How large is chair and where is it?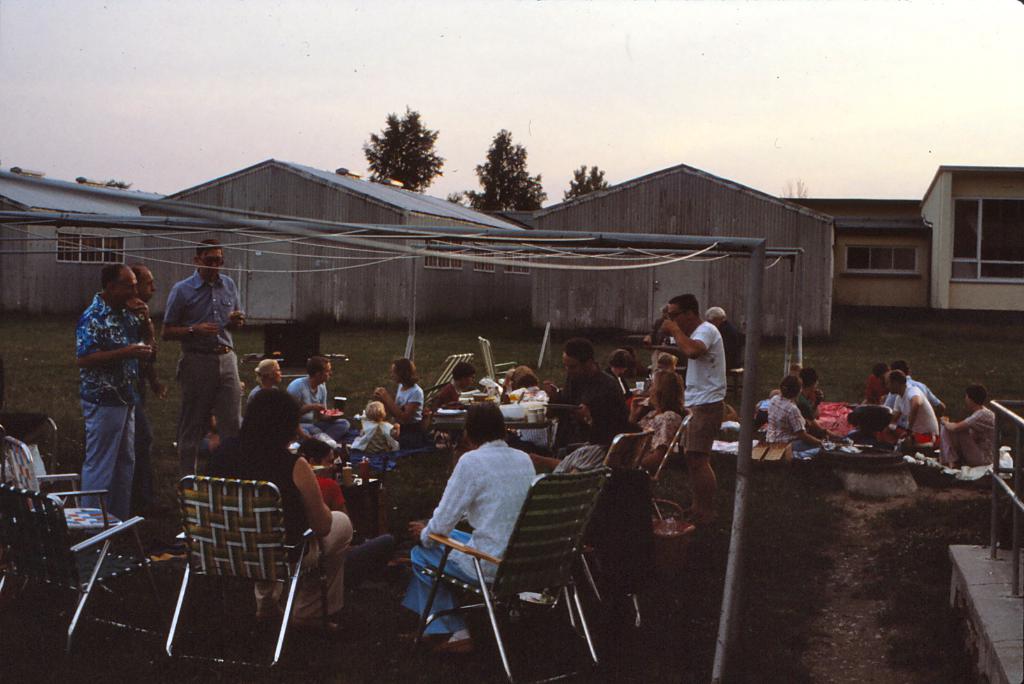
Bounding box: crop(577, 427, 657, 634).
